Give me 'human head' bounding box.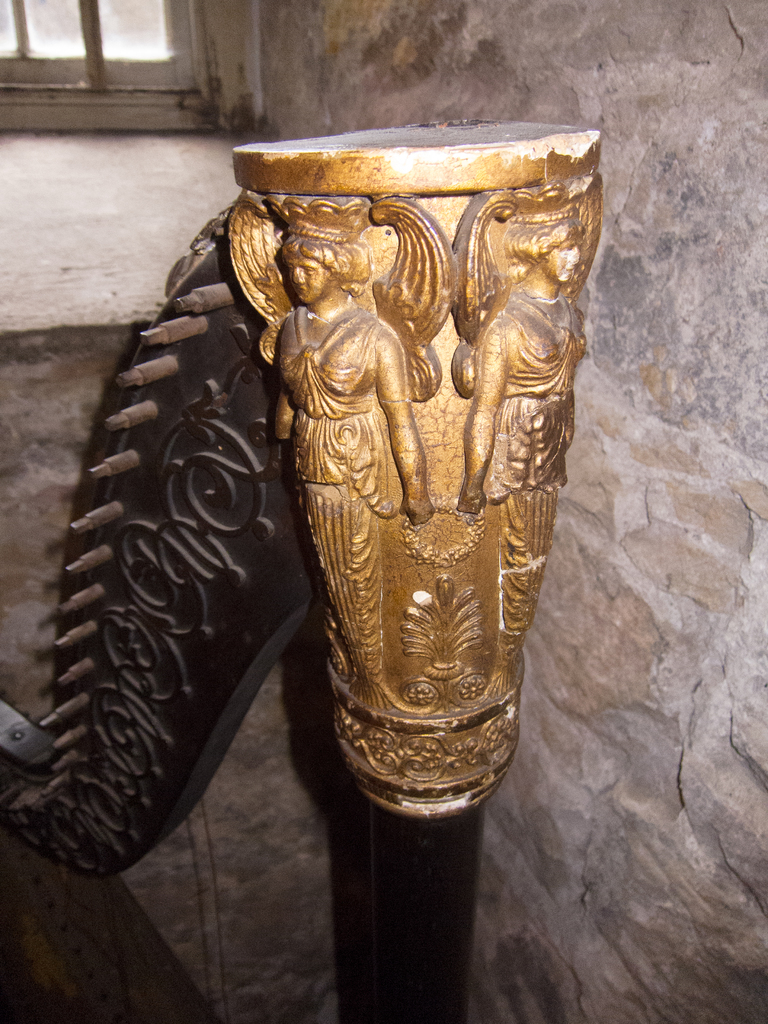
[271, 207, 365, 310].
